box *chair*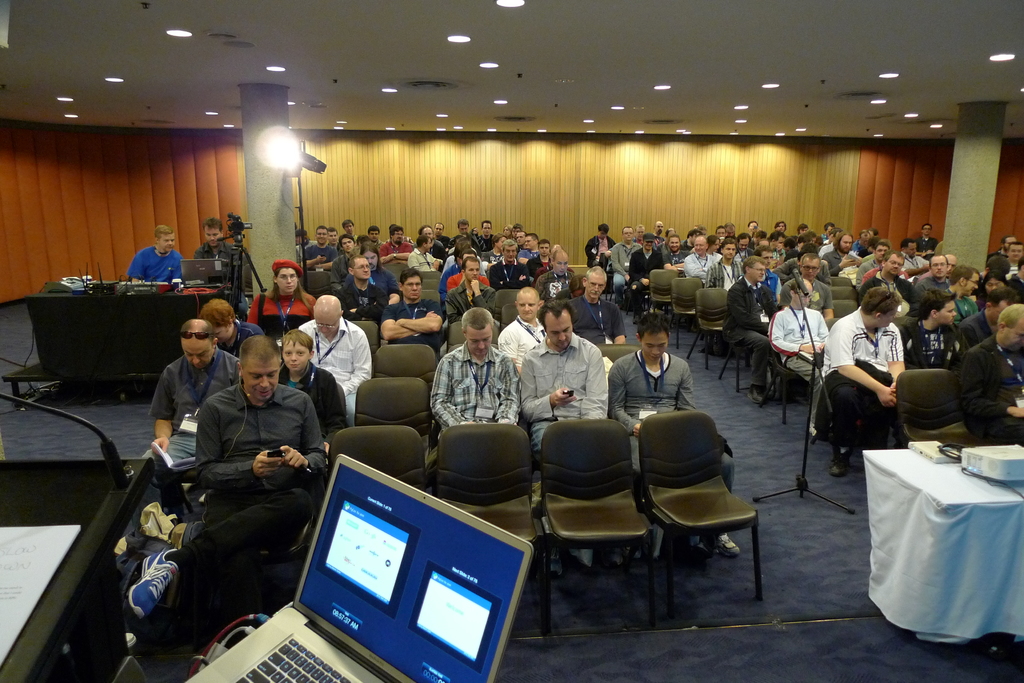
{"left": 355, "top": 321, "right": 379, "bottom": 355}
